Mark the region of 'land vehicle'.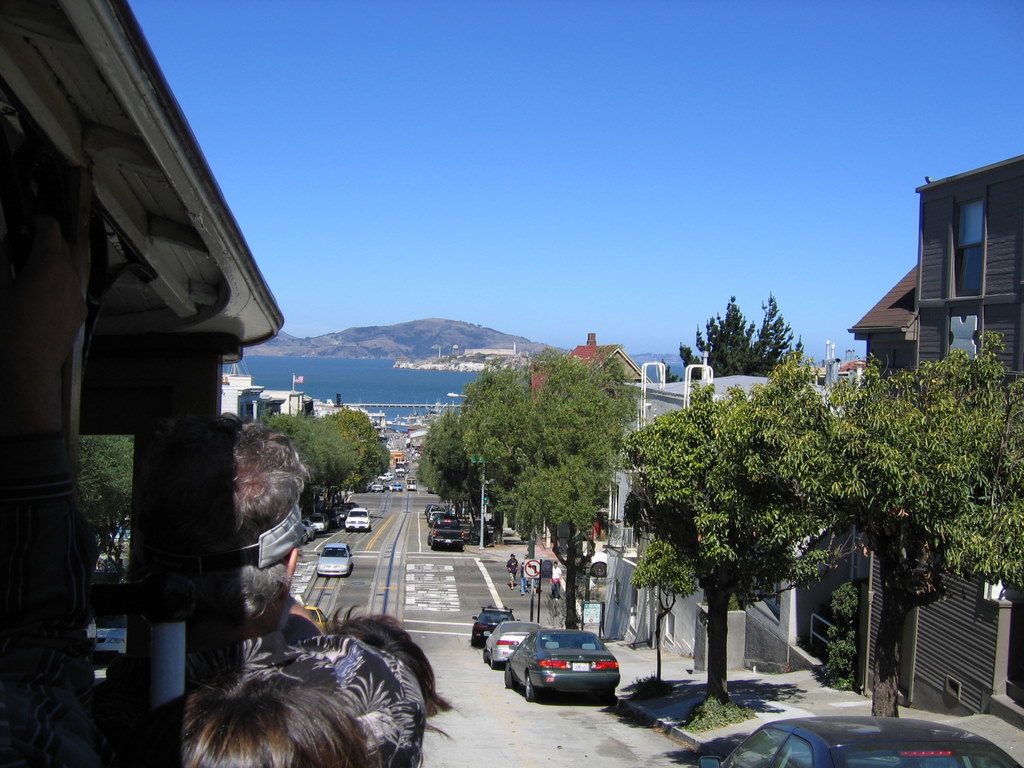
Region: {"left": 315, "top": 541, "right": 354, "bottom": 576}.
